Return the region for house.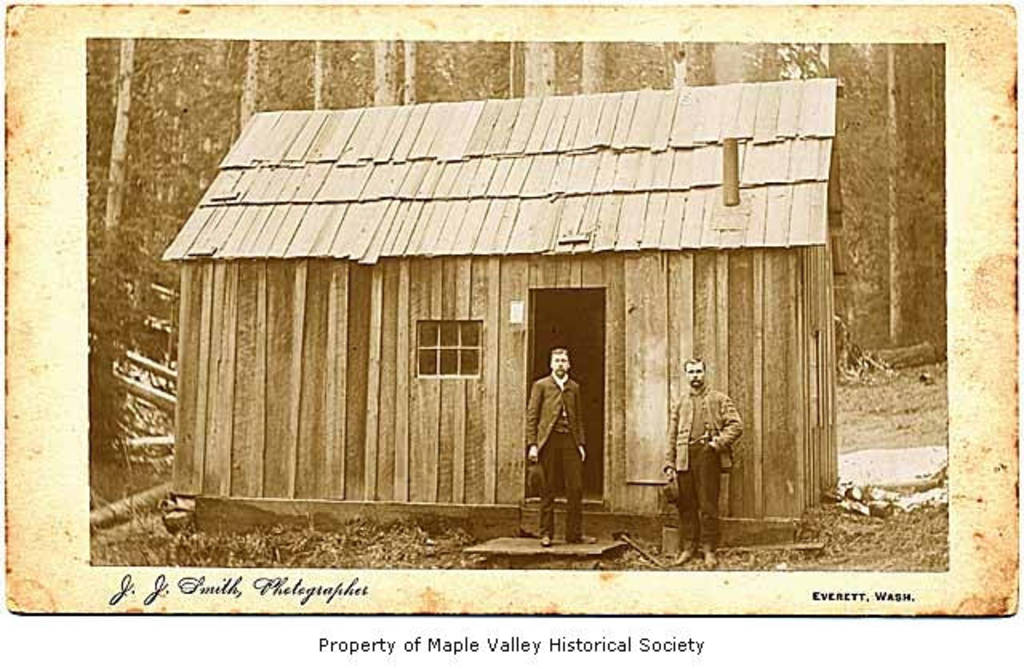
left=138, top=54, right=914, bottom=573.
